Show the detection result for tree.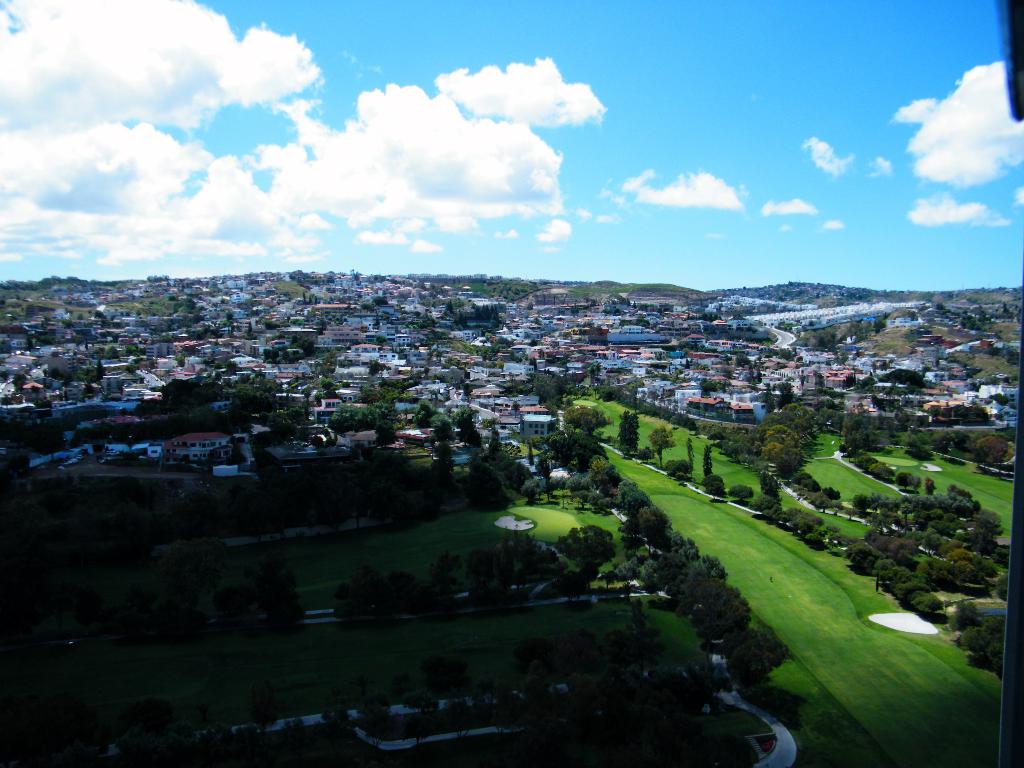
locate(948, 597, 980, 628).
